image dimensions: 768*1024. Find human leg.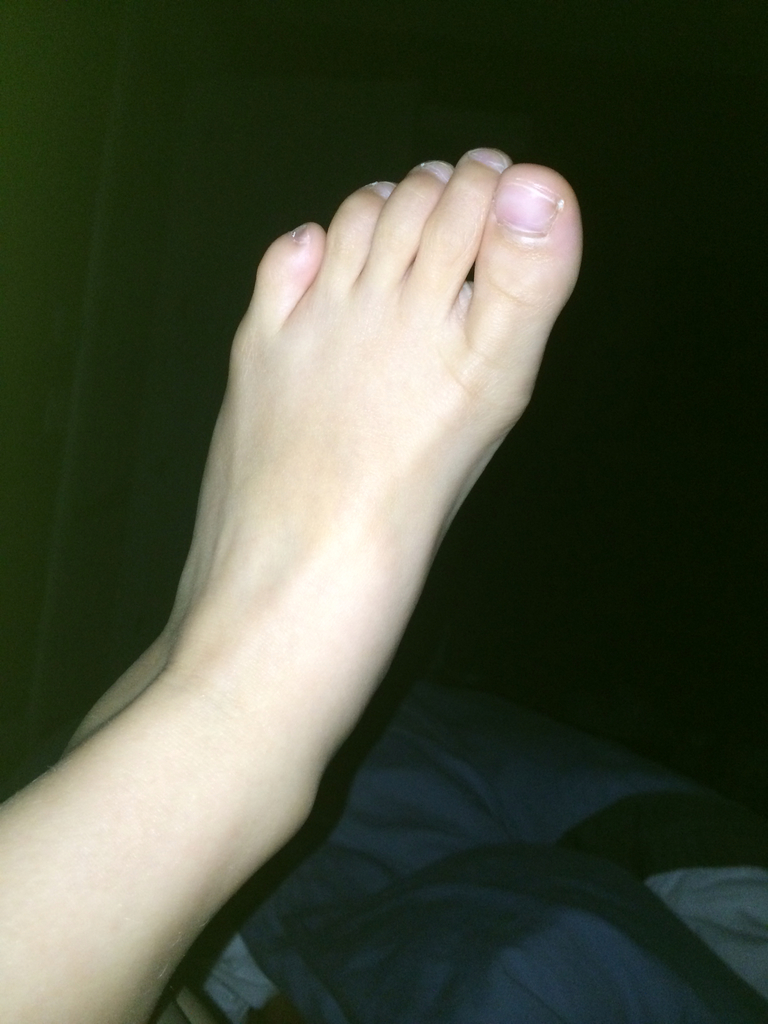
BBox(3, 148, 584, 1022).
